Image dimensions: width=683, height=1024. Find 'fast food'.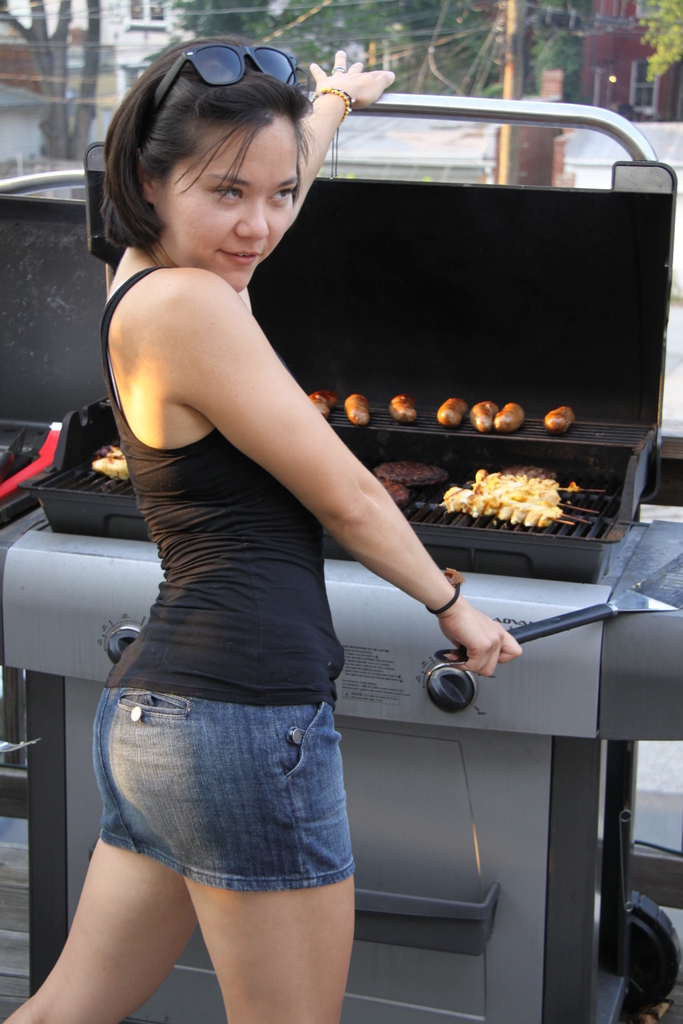
(379,465,412,500).
